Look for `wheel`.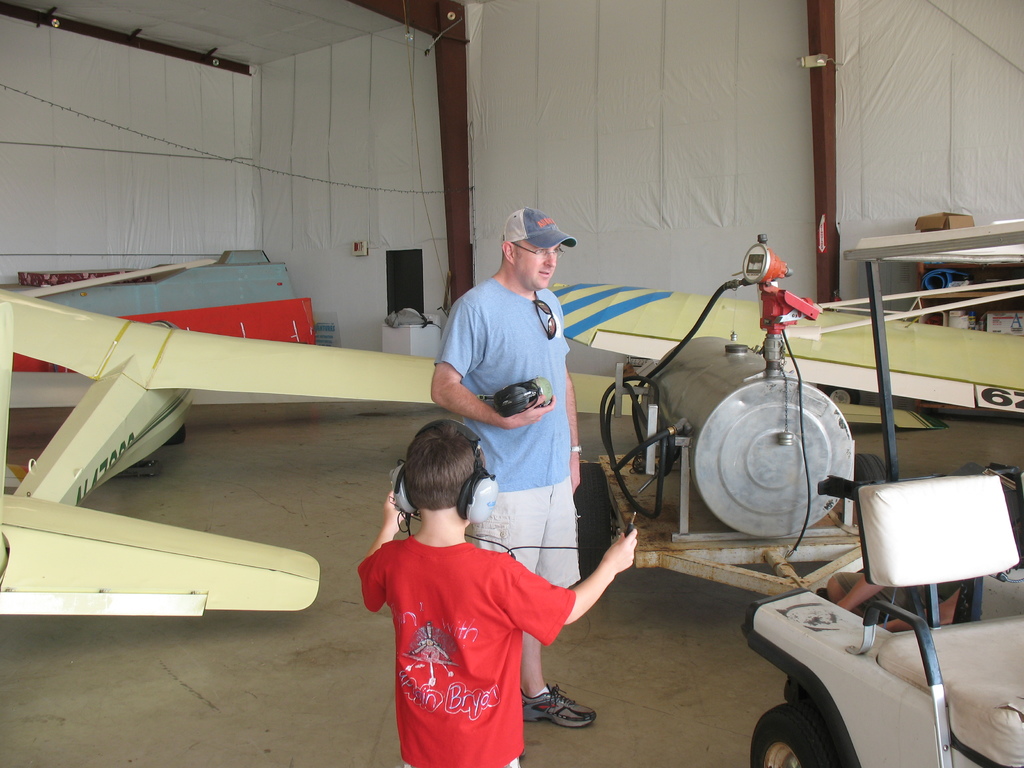
Found: 824:387:860:403.
